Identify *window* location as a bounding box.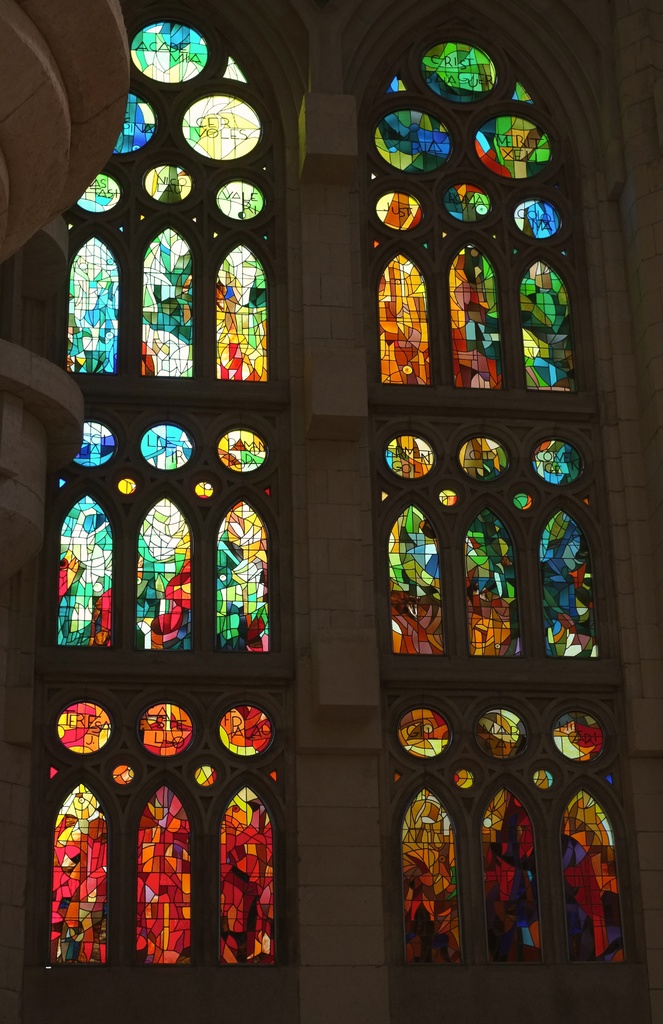
142, 788, 192, 960.
